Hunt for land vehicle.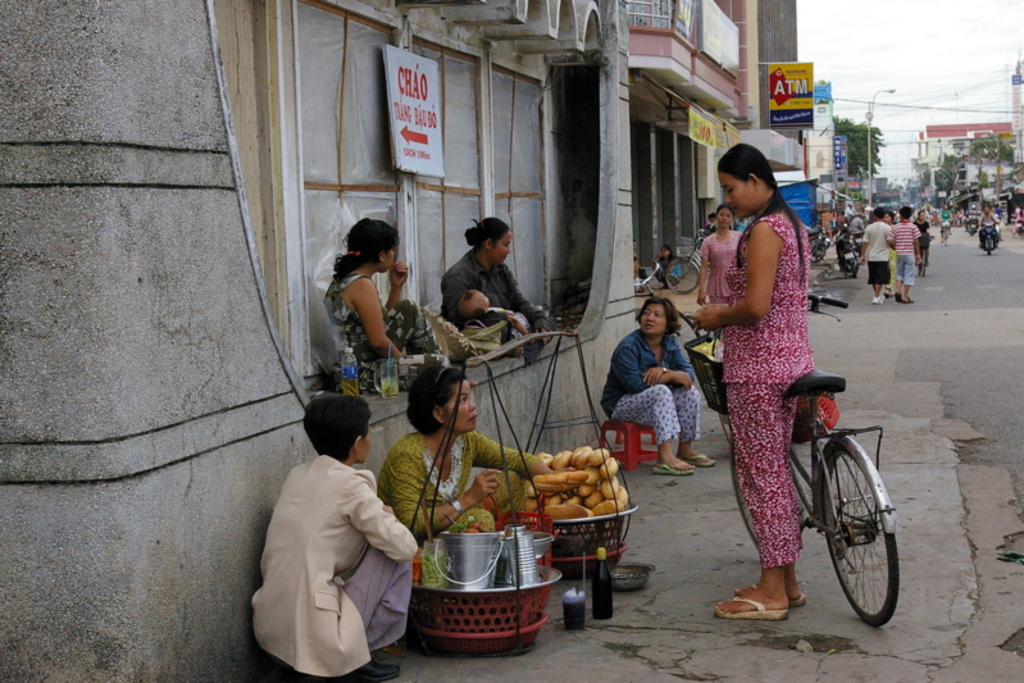
Hunted down at (left=829, top=229, right=859, bottom=278).
